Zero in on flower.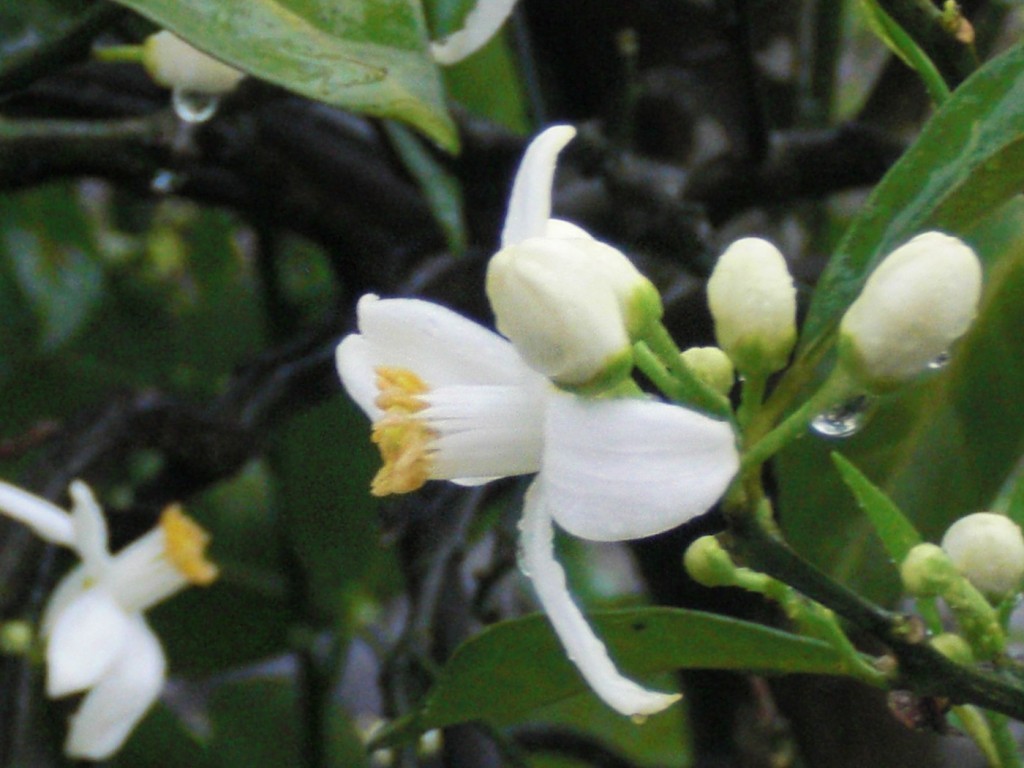
Zeroed in: x1=334, y1=124, x2=739, y2=720.
